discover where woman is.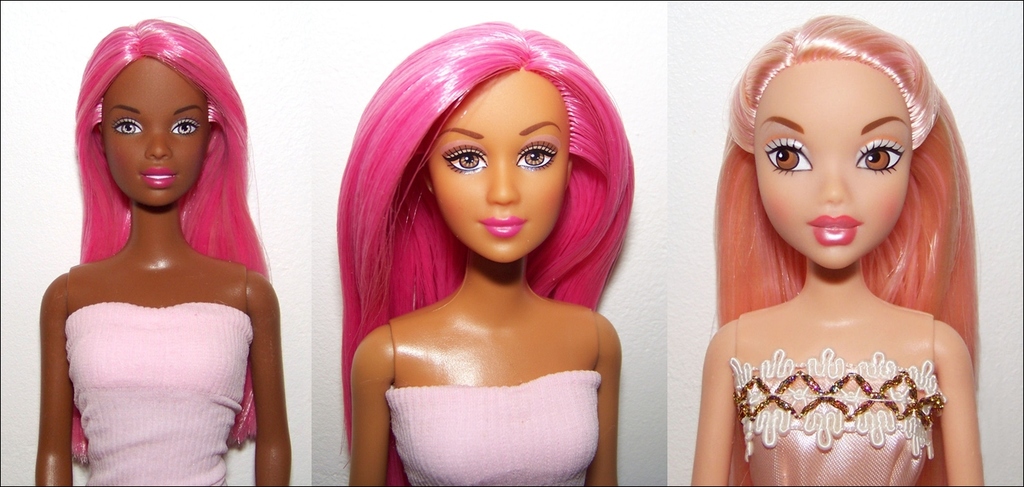
Discovered at 690,17,983,486.
